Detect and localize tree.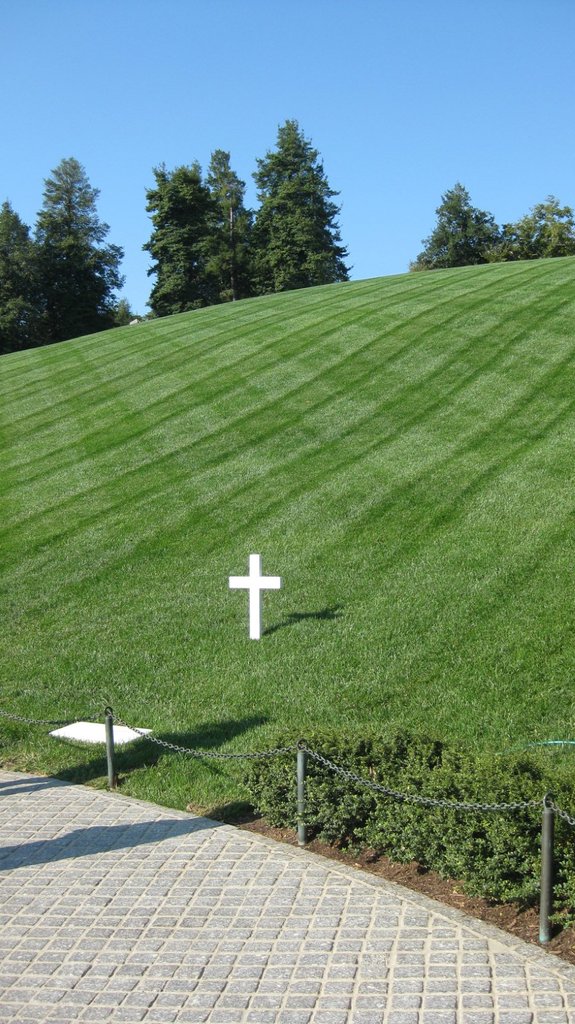
Localized at 0/196/51/352.
